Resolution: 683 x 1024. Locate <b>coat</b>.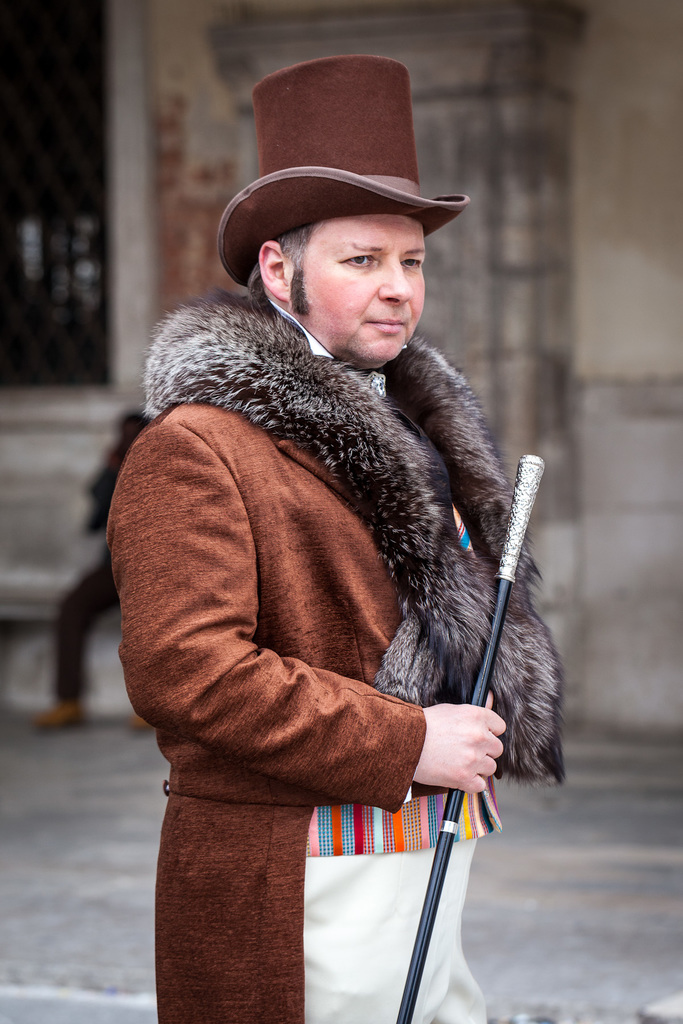
109,296,569,1023.
